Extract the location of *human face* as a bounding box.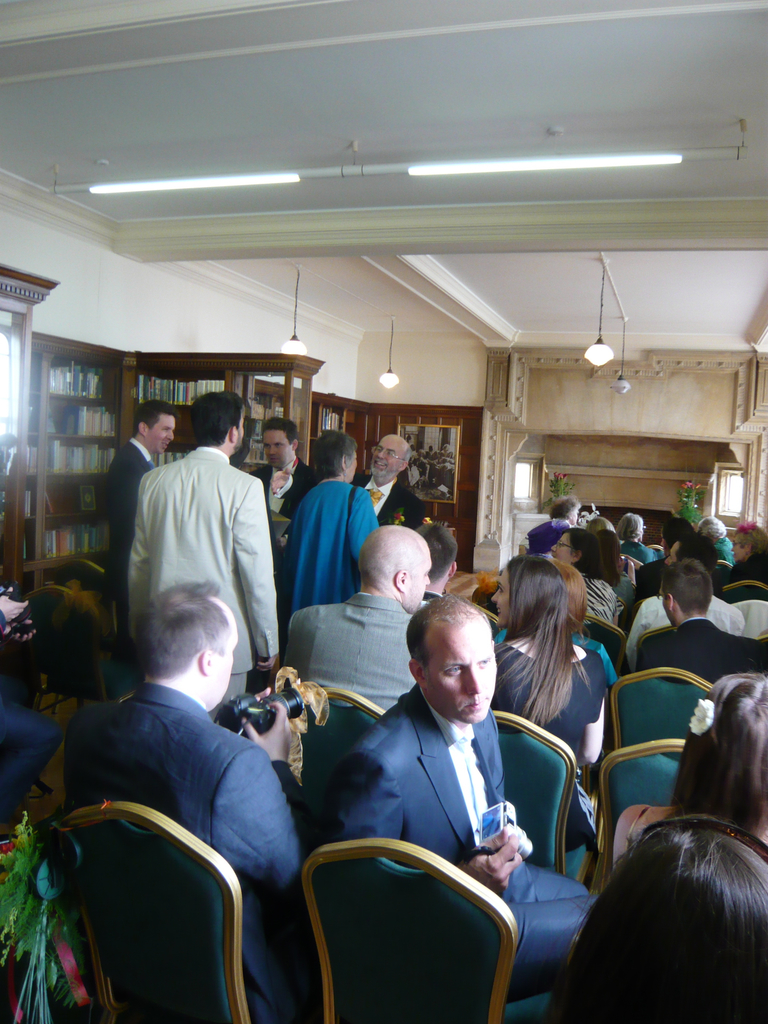
<box>237,406,244,453</box>.
